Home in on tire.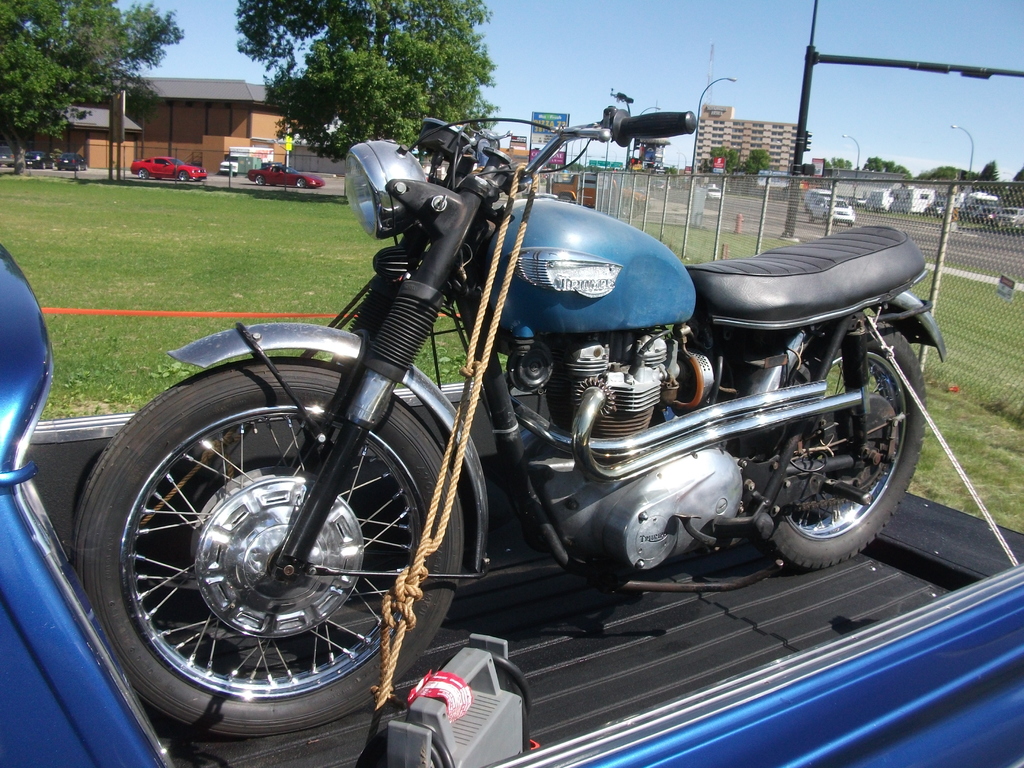
Homed in at Rect(179, 170, 189, 181).
